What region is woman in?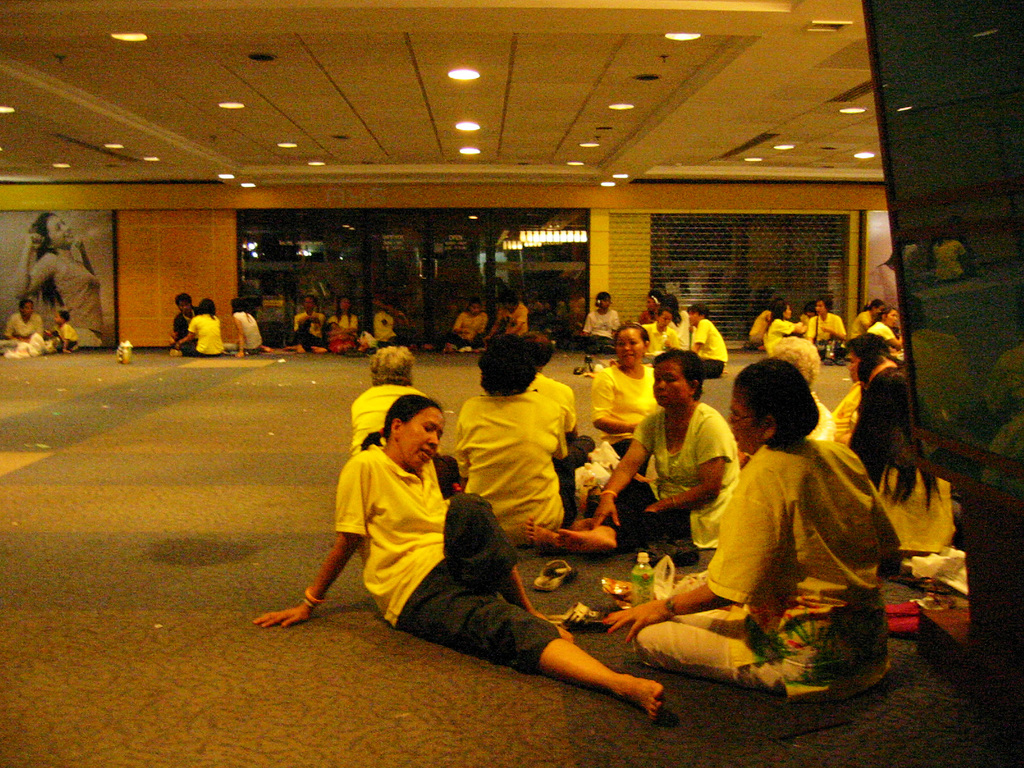
l=770, t=298, r=799, b=354.
